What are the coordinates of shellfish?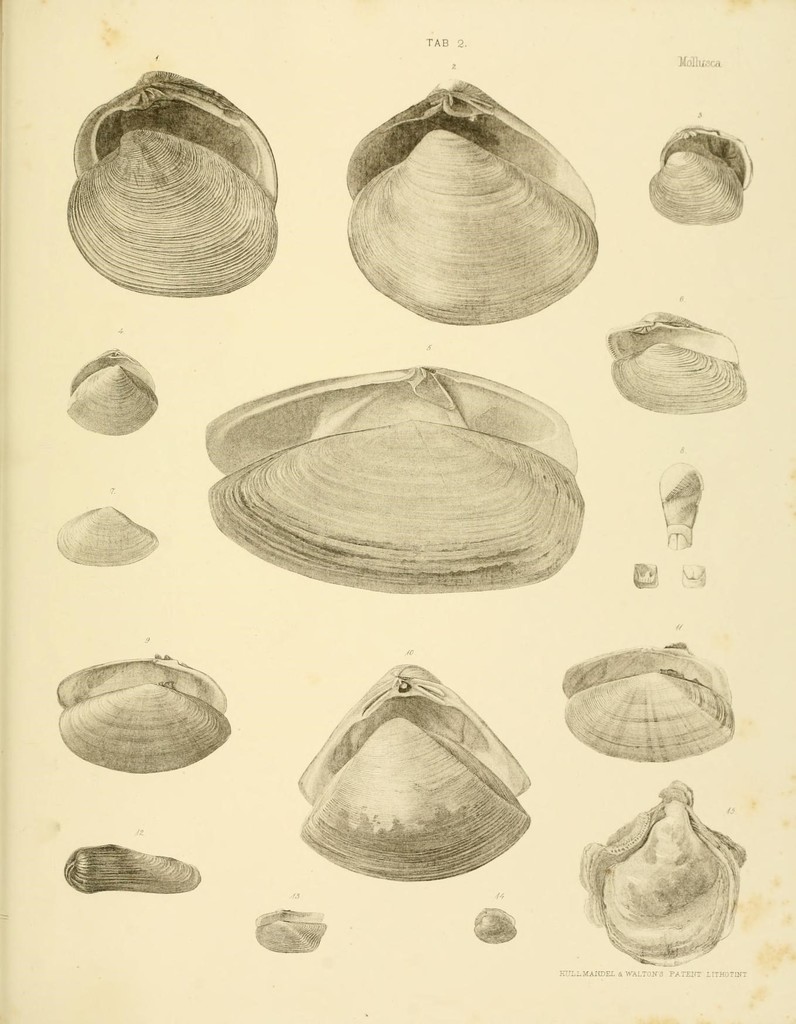
58,59,286,304.
